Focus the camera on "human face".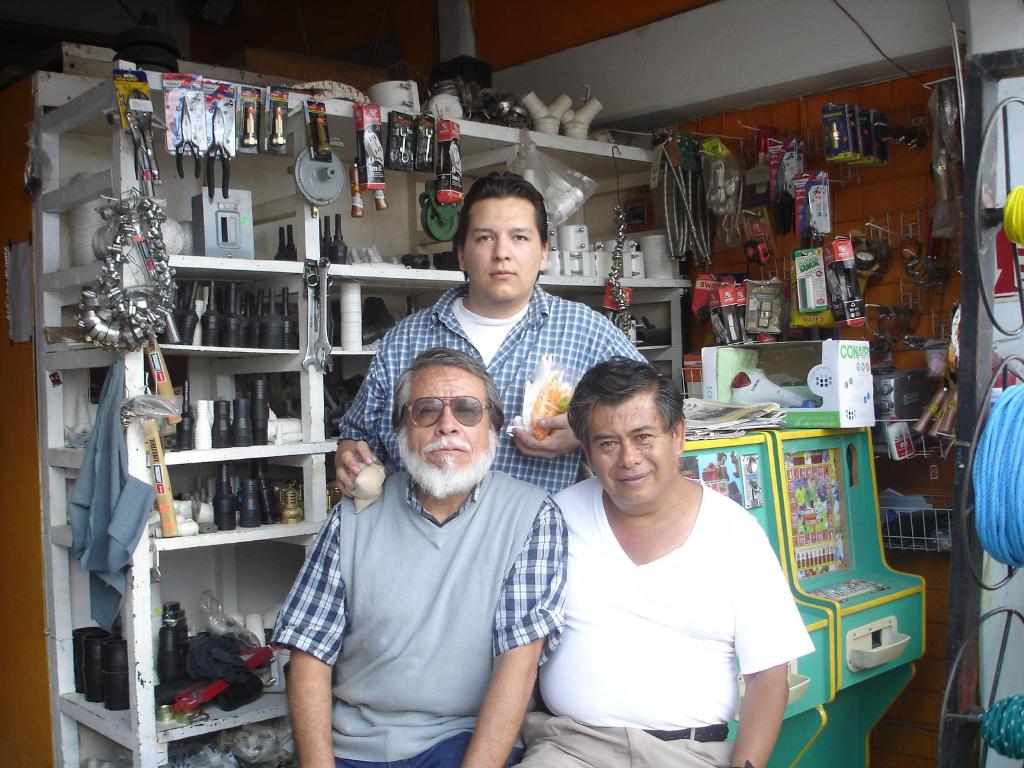
Focus region: [399,360,495,495].
